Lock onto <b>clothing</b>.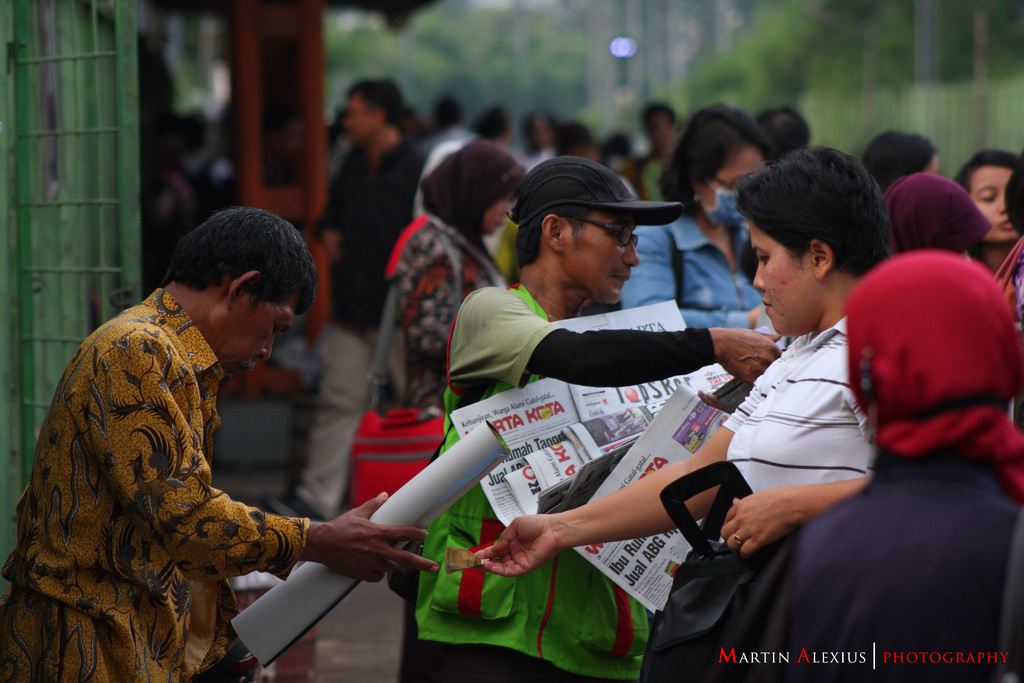
Locked: BBox(296, 135, 435, 511).
